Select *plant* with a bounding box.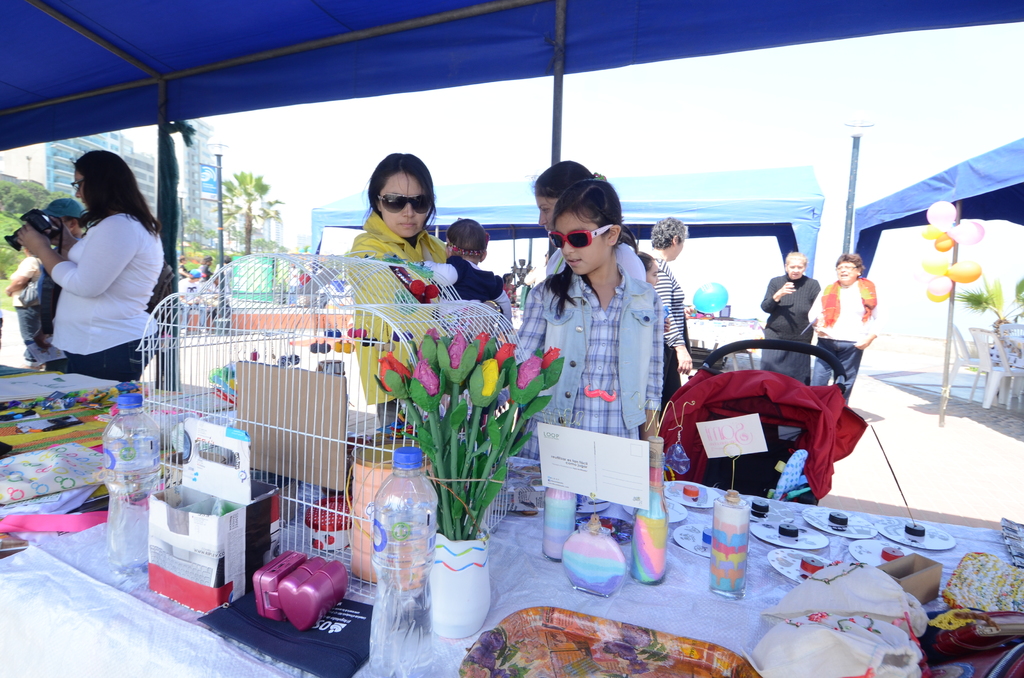
945:257:1023:330.
